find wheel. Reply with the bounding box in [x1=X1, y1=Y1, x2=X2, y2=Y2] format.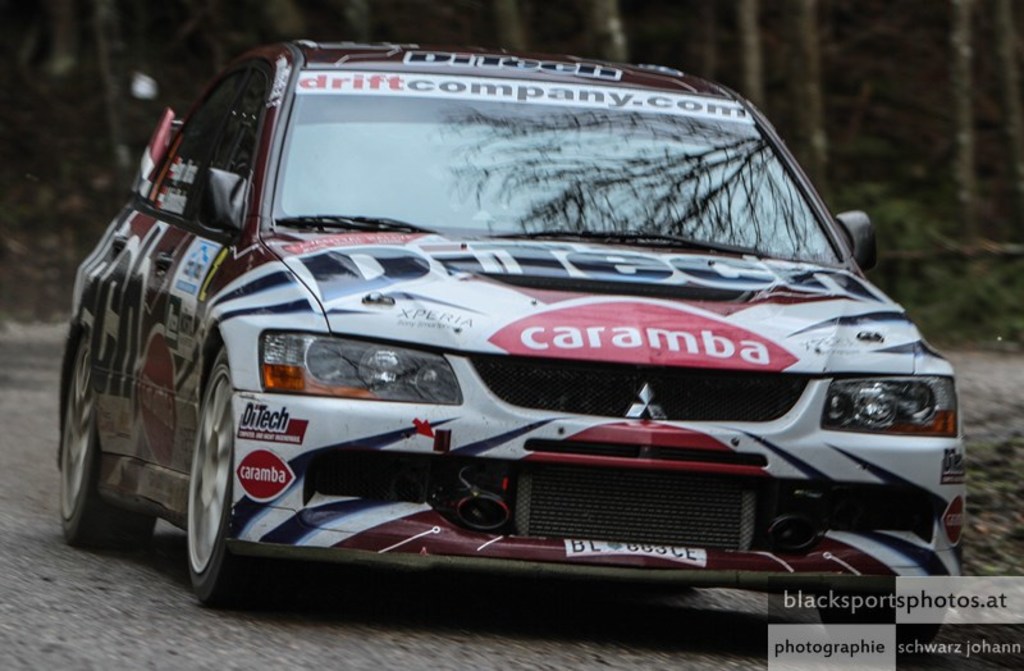
[x1=61, y1=332, x2=157, y2=549].
